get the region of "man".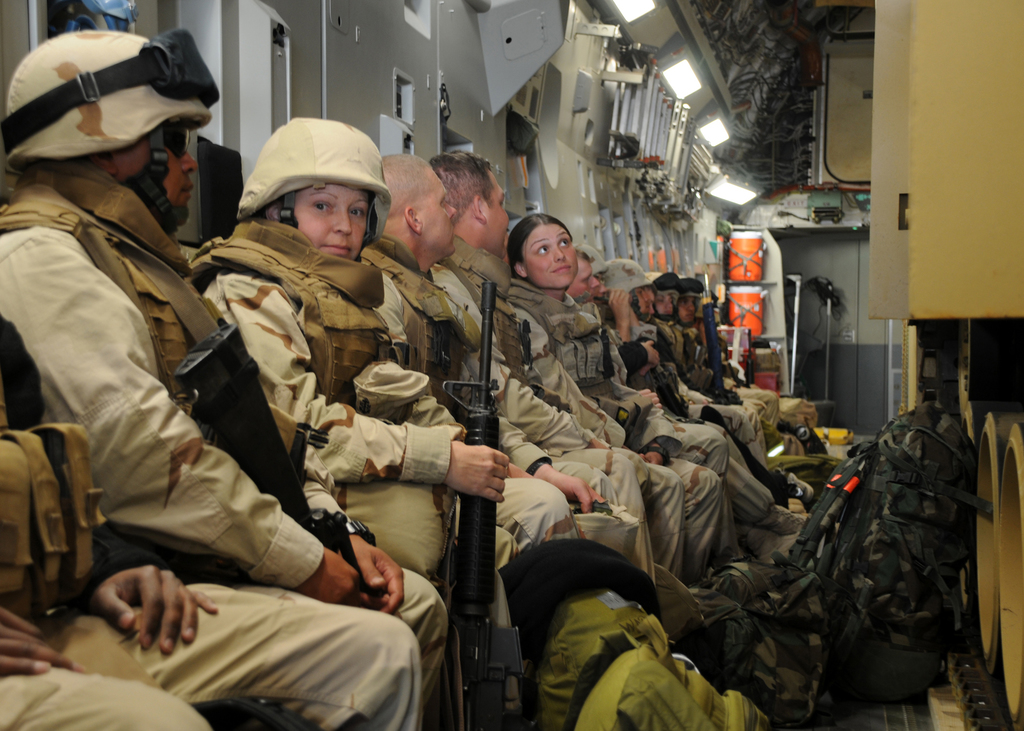
bbox(0, 25, 458, 725).
